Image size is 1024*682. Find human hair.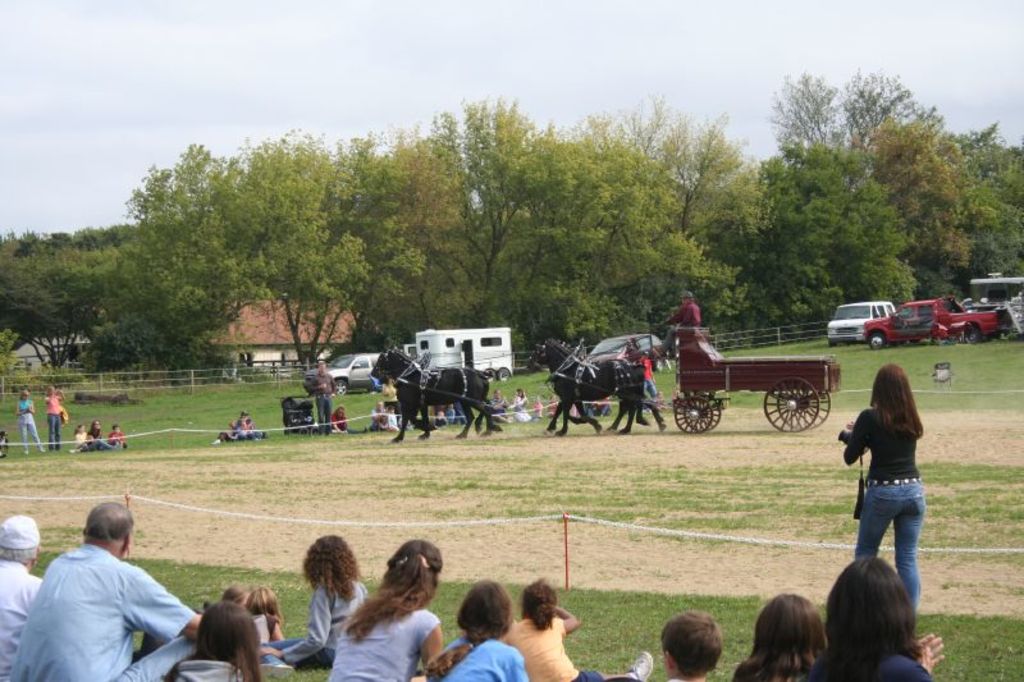
x1=521, y1=575, x2=562, y2=632.
